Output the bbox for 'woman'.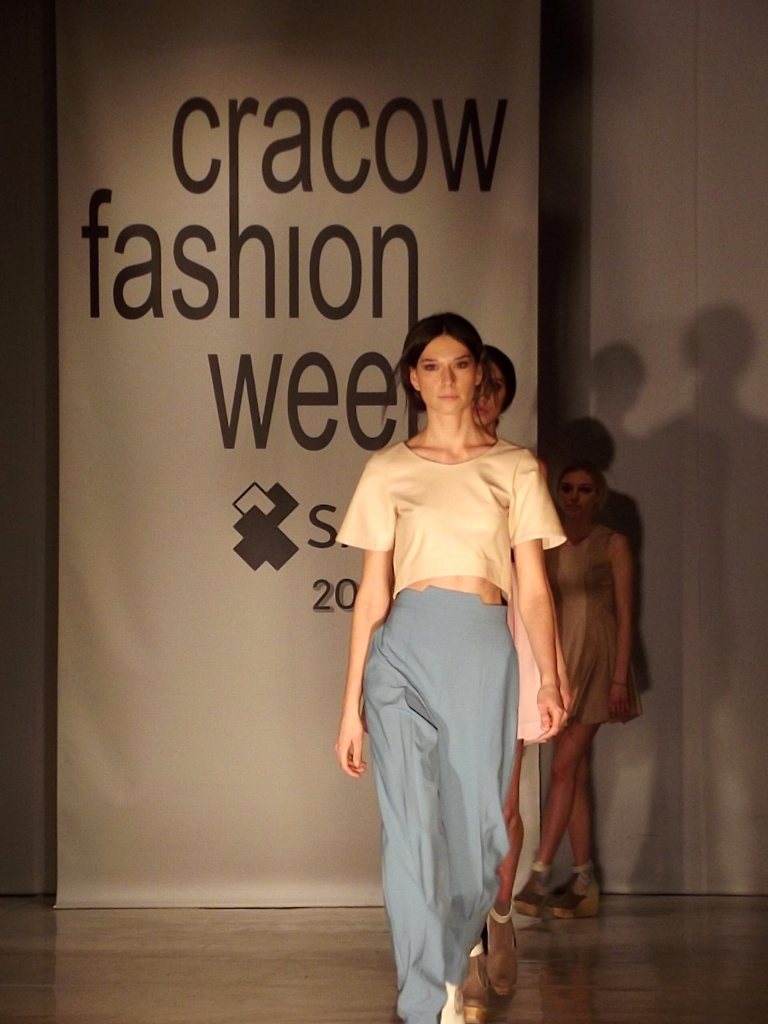
(514,462,635,923).
